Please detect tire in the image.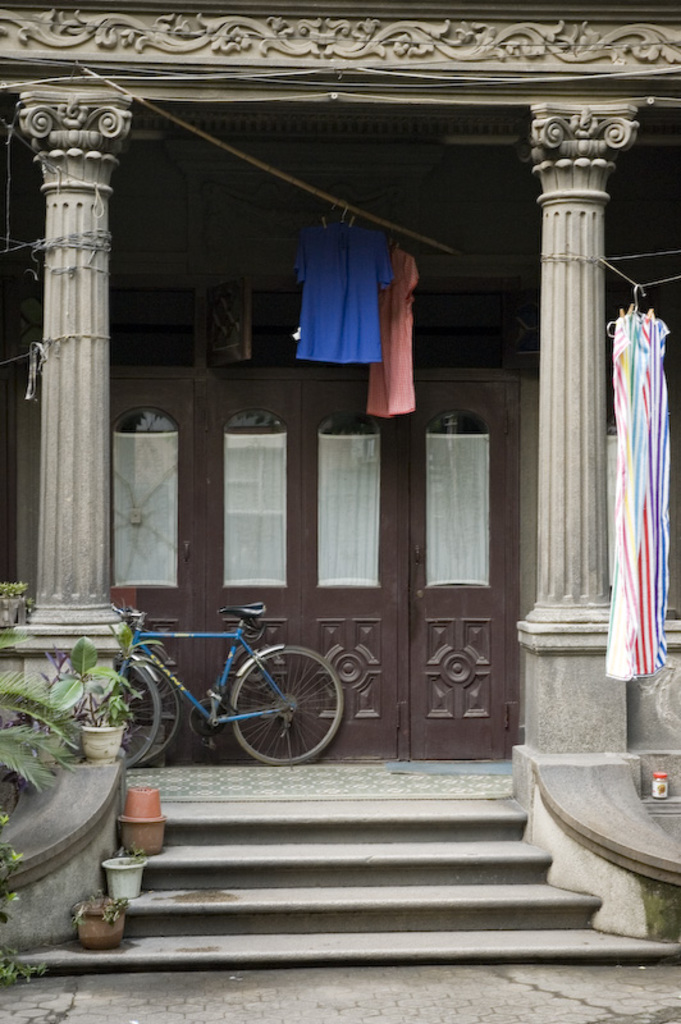
BBox(74, 660, 164, 765).
